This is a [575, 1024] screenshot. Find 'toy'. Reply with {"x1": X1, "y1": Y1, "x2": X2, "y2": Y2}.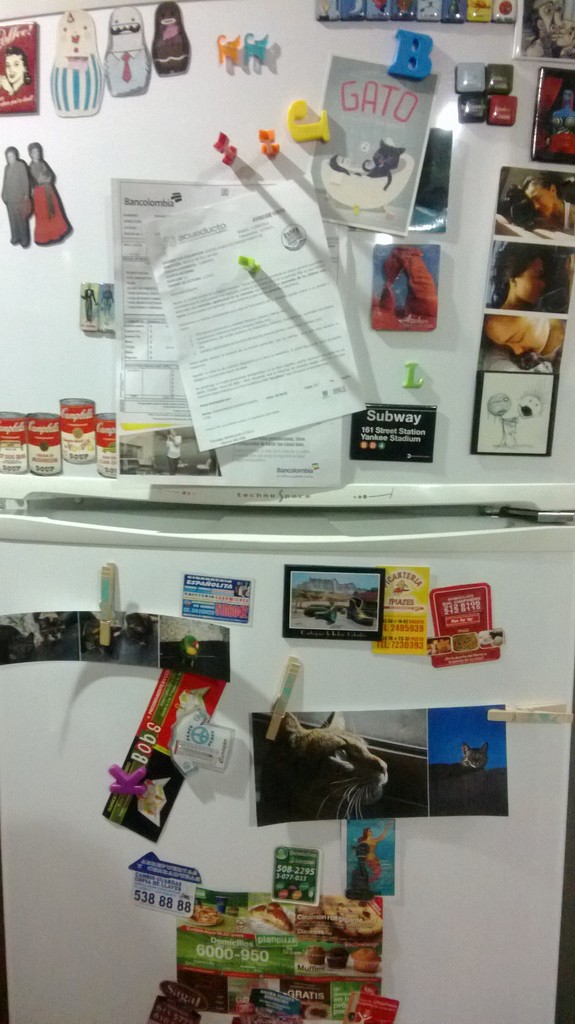
{"x1": 0, "y1": 42, "x2": 31, "y2": 96}.
